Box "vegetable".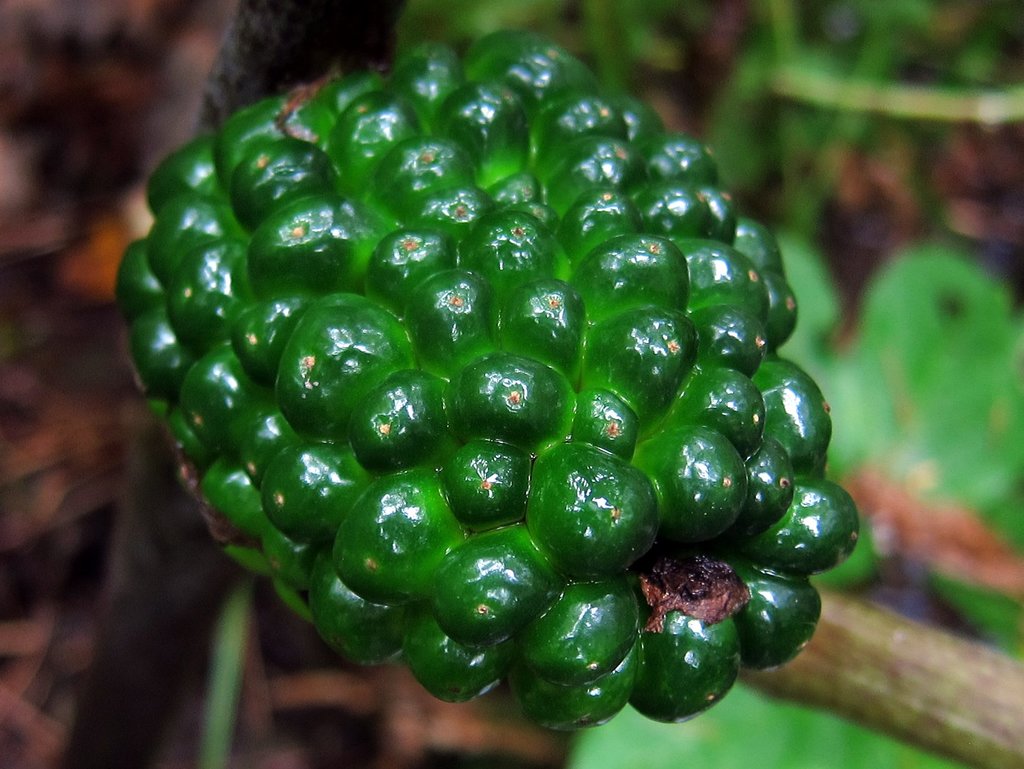
BBox(140, 4, 805, 733).
